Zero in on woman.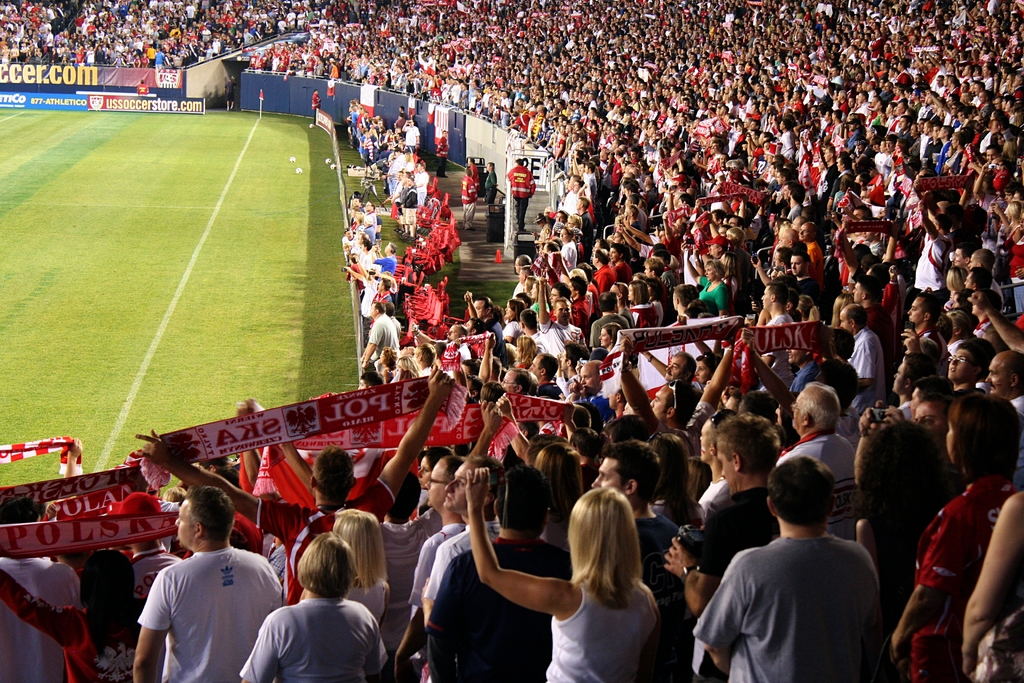
Zeroed in: [x1=840, y1=129, x2=881, y2=179].
